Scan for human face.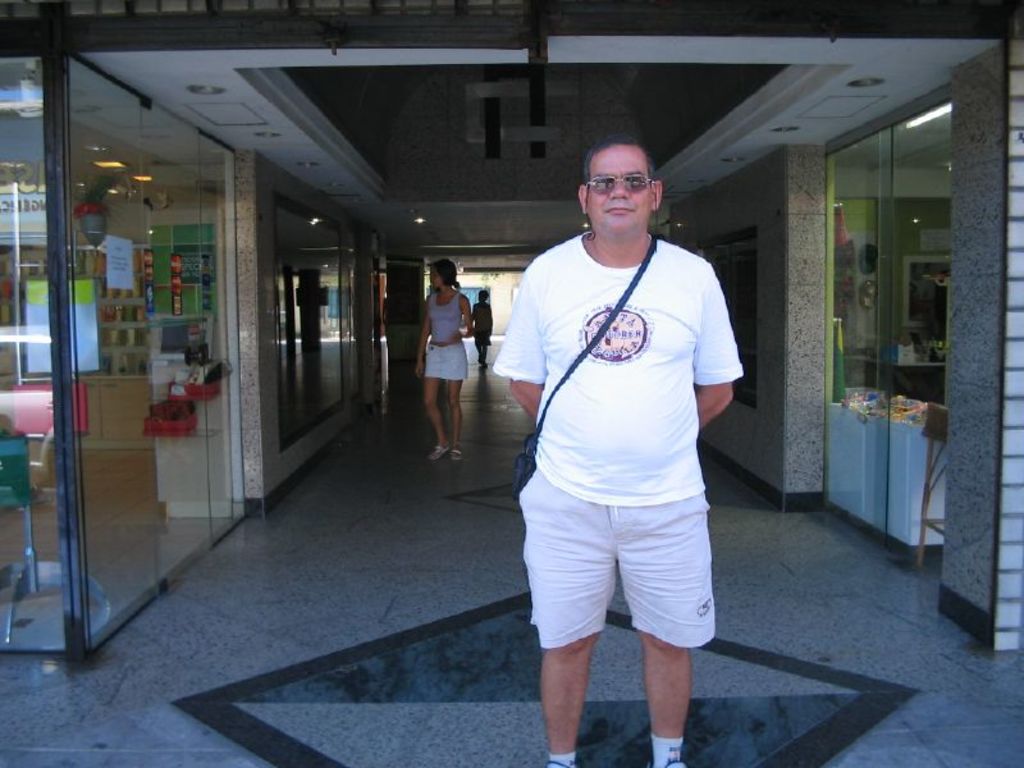
Scan result: detection(426, 269, 440, 294).
